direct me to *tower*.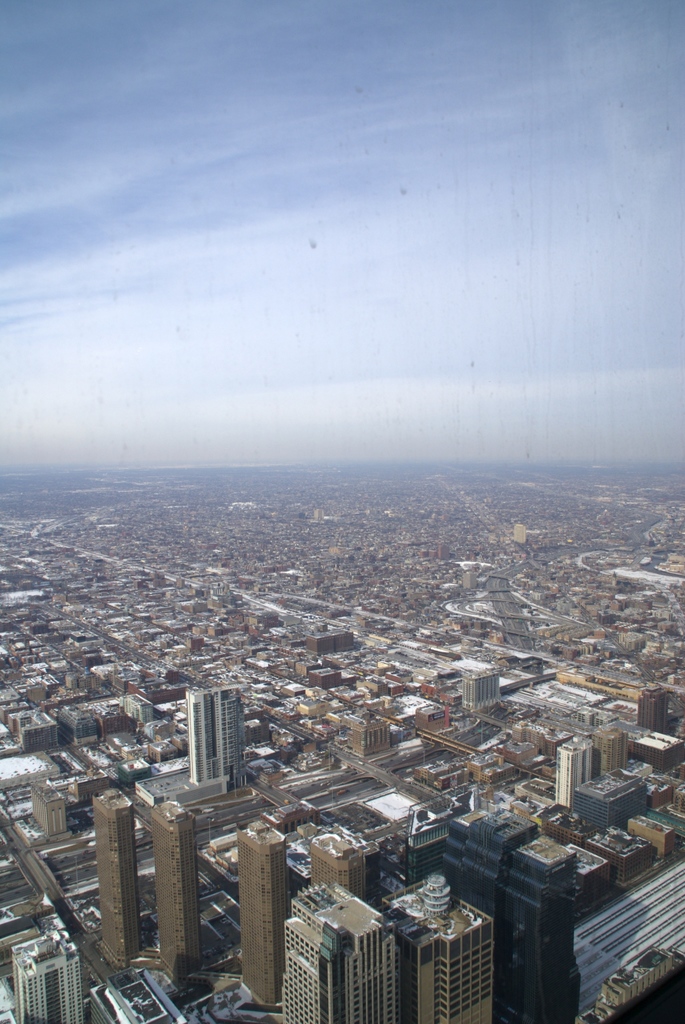
Direction: bbox=[229, 822, 291, 988].
